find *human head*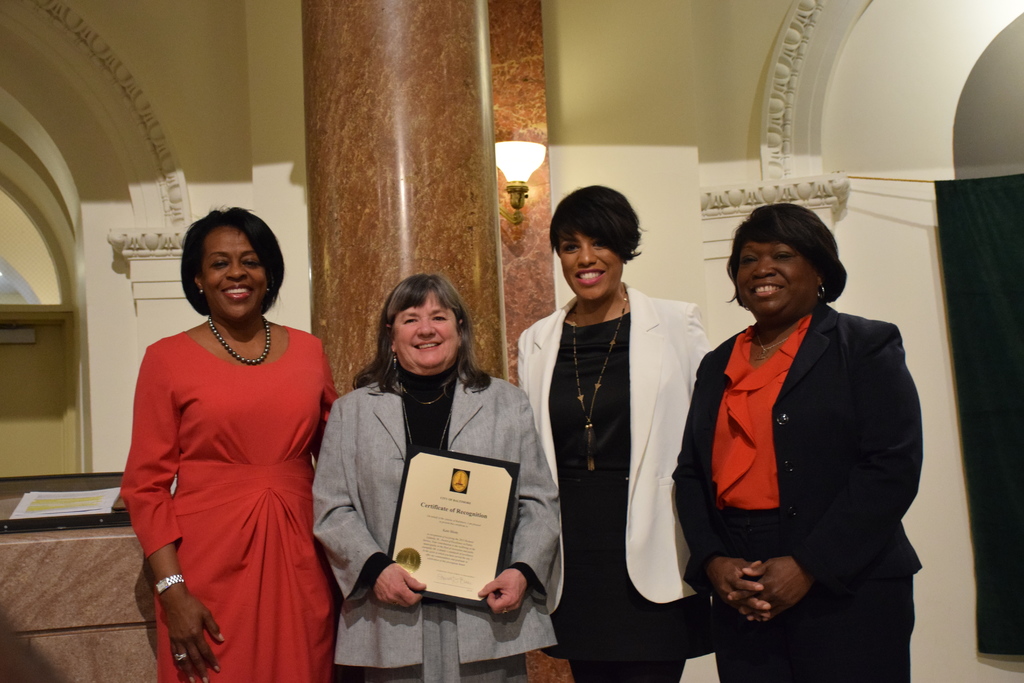
(x1=178, y1=205, x2=285, y2=325)
